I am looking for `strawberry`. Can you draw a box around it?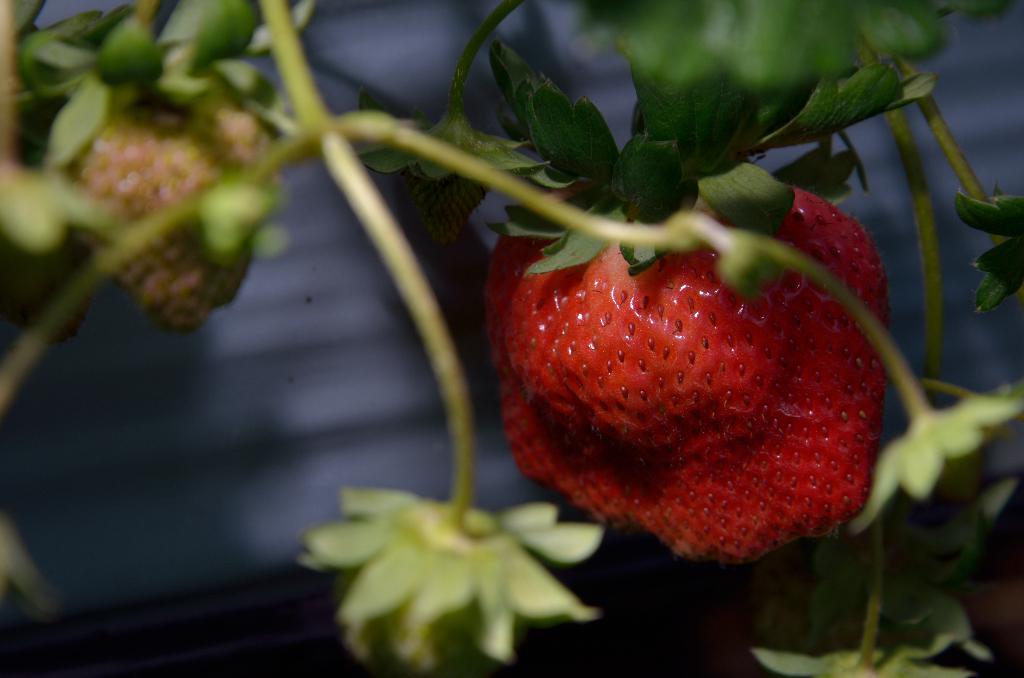
Sure, the bounding box is (left=506, top=181, right=780, bottom=464).
